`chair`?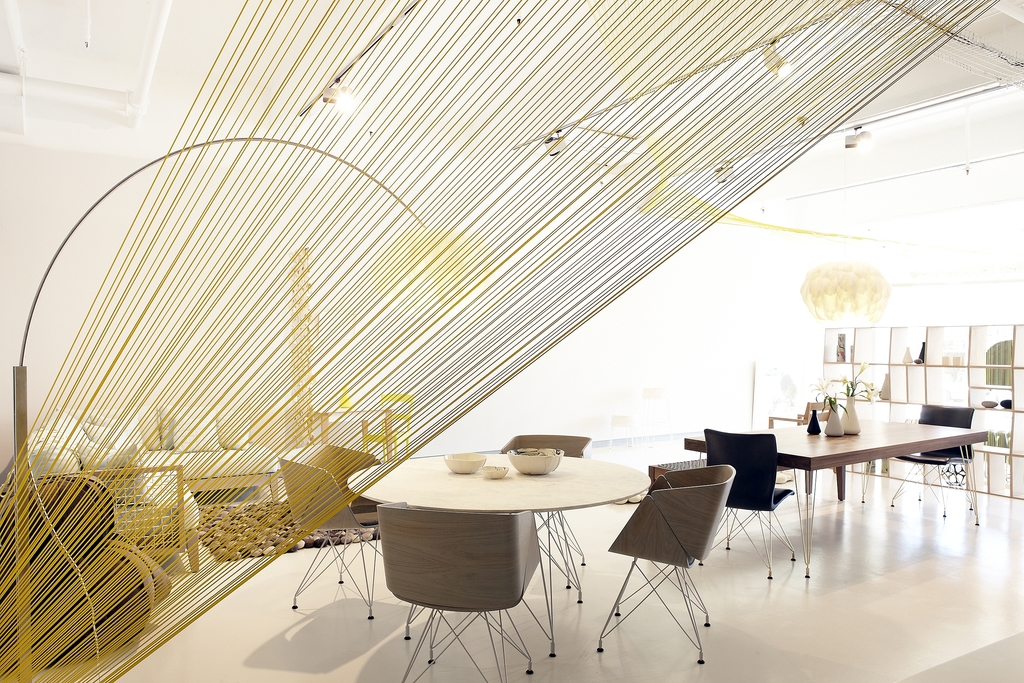
locate(770, 399, 836, 488)
